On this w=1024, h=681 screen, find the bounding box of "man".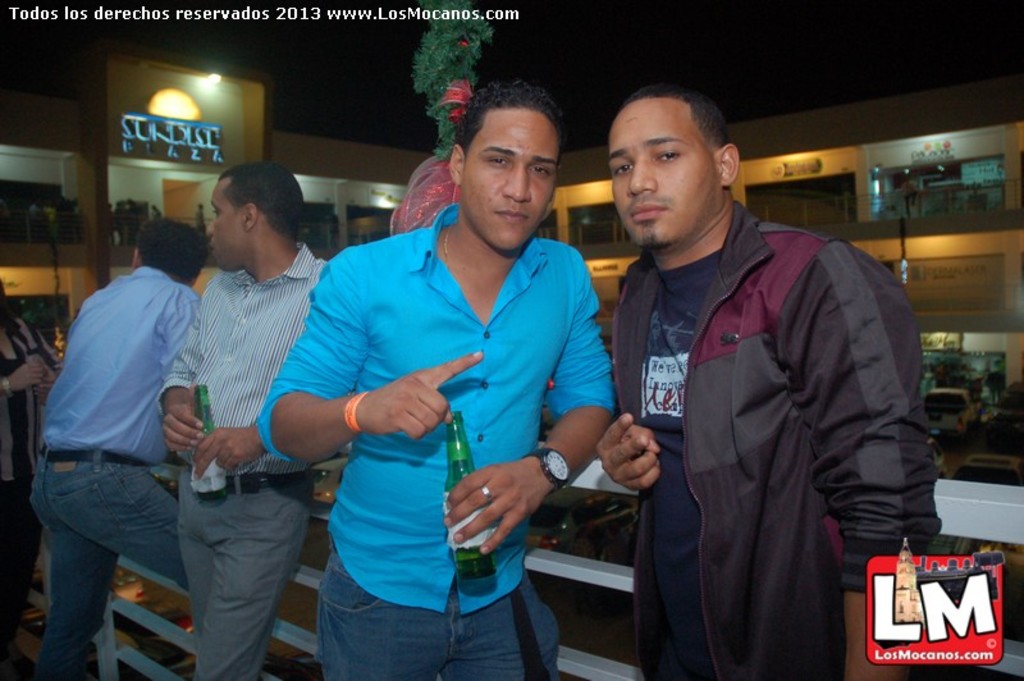
Bounding box: x1=29, y1=221, x2=201, y2=680.
